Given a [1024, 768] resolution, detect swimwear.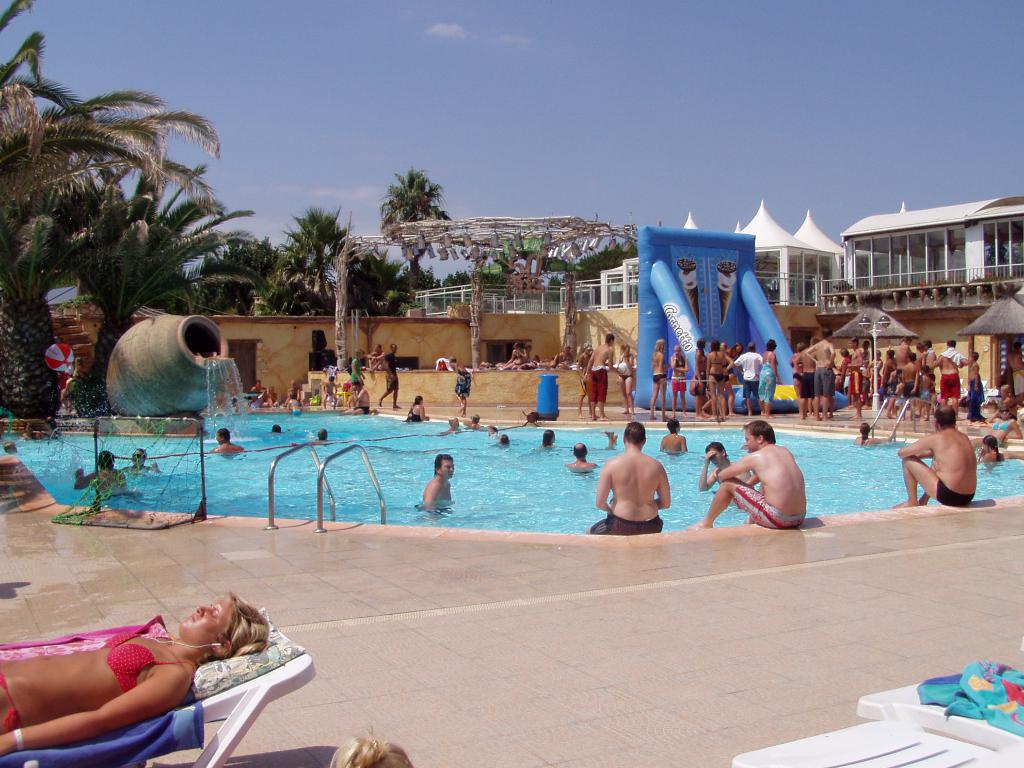
select_region(904, 381, 915, 398).
